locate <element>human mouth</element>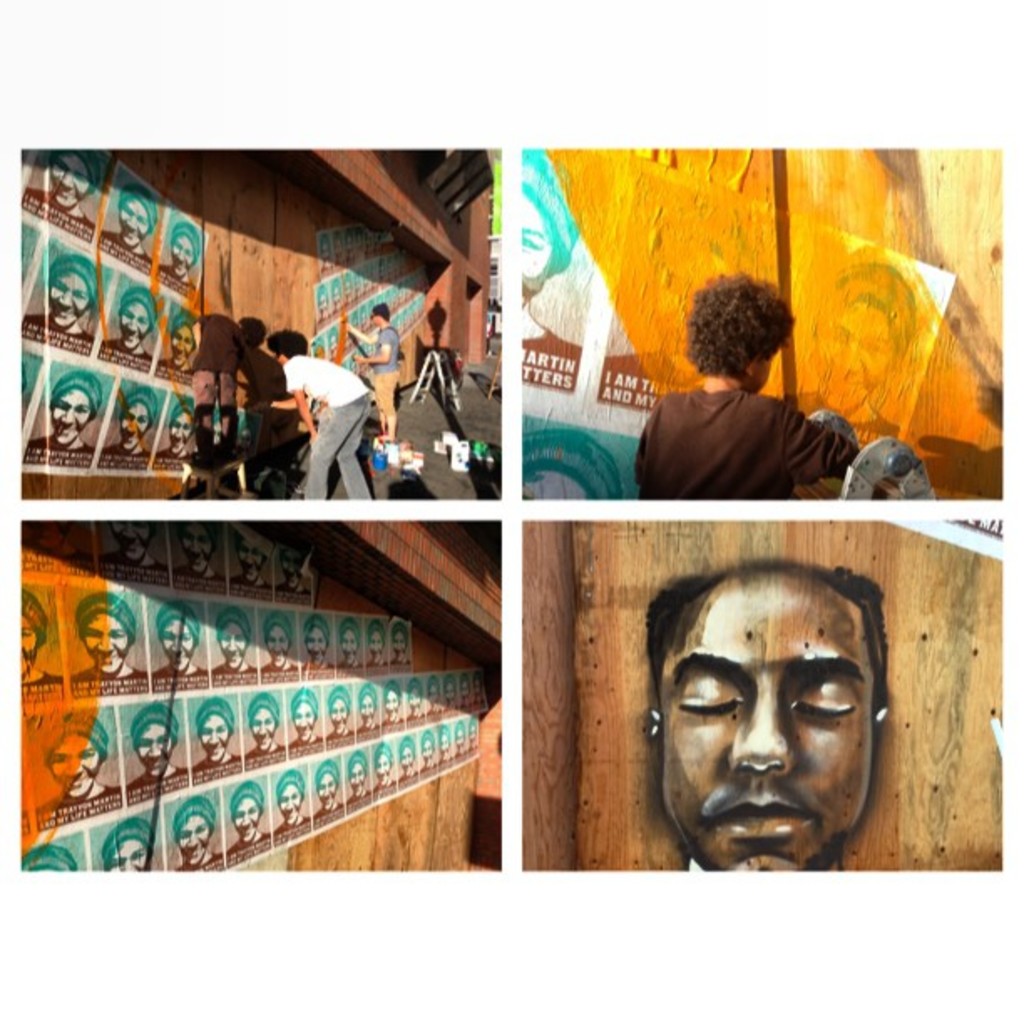
rect(706, 798, 812, 838)
